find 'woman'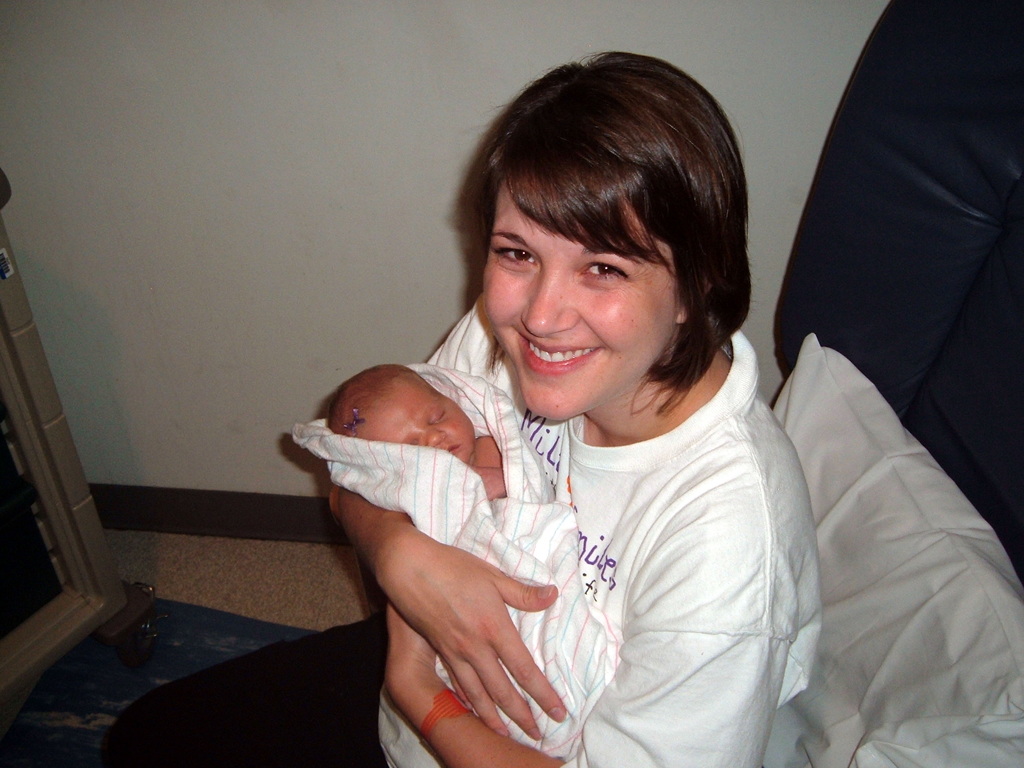
bbox=(273, 70, 876, 767)
